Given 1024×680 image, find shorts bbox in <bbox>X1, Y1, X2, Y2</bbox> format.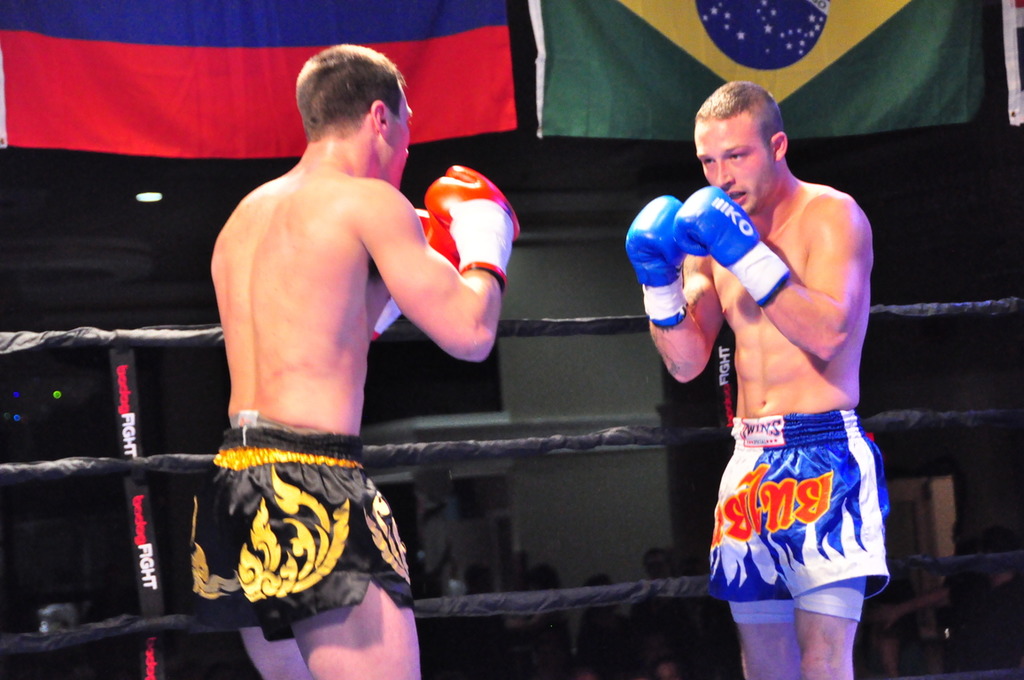
<bbox>723, 433, 896, 602</bbox>.
